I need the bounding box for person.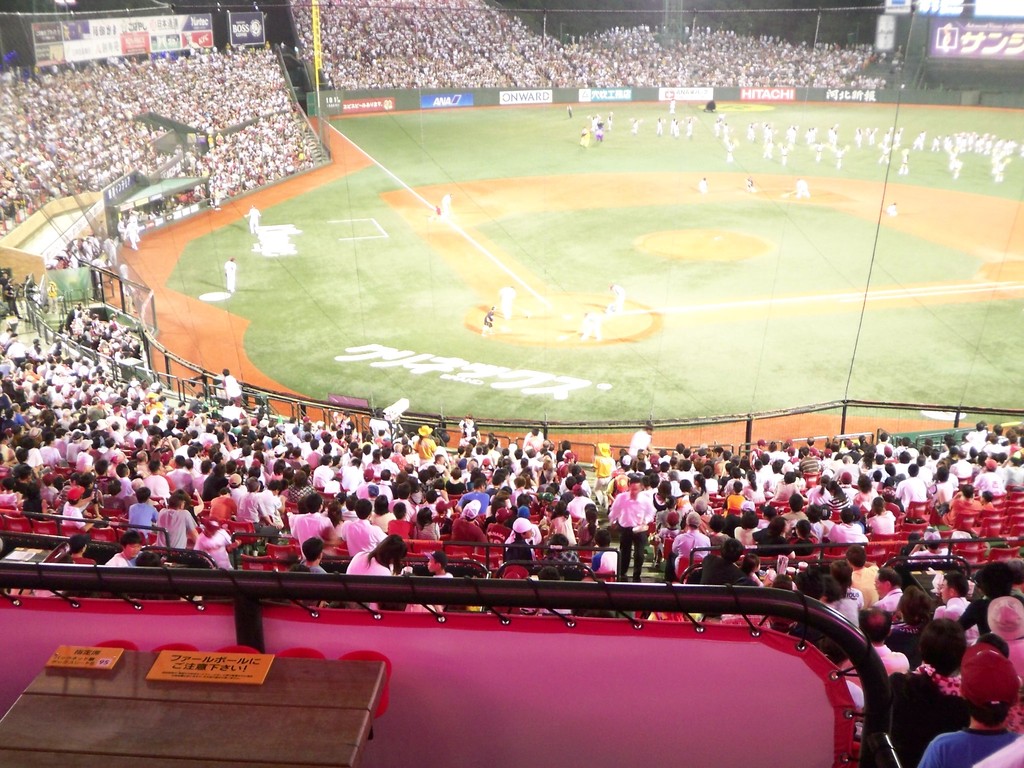
Here it is: {"left": 495, "top": 287, "right": 525, "bottom": 333}.
